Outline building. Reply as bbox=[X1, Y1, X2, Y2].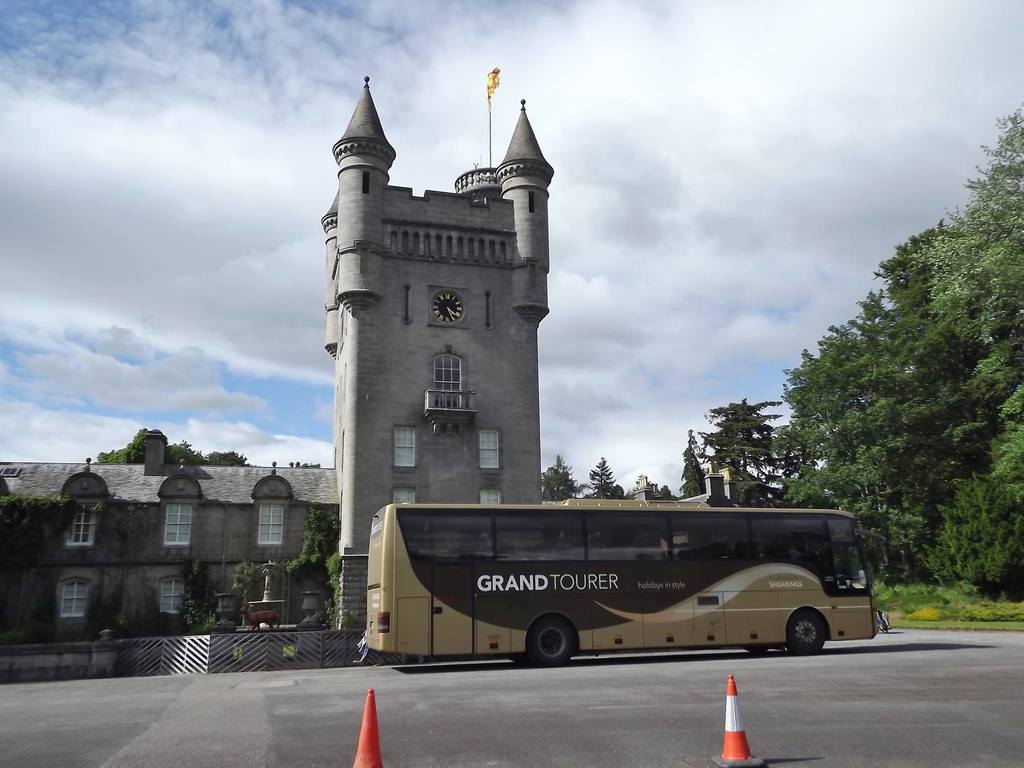
bbox=[0, 74, 556, 647].
